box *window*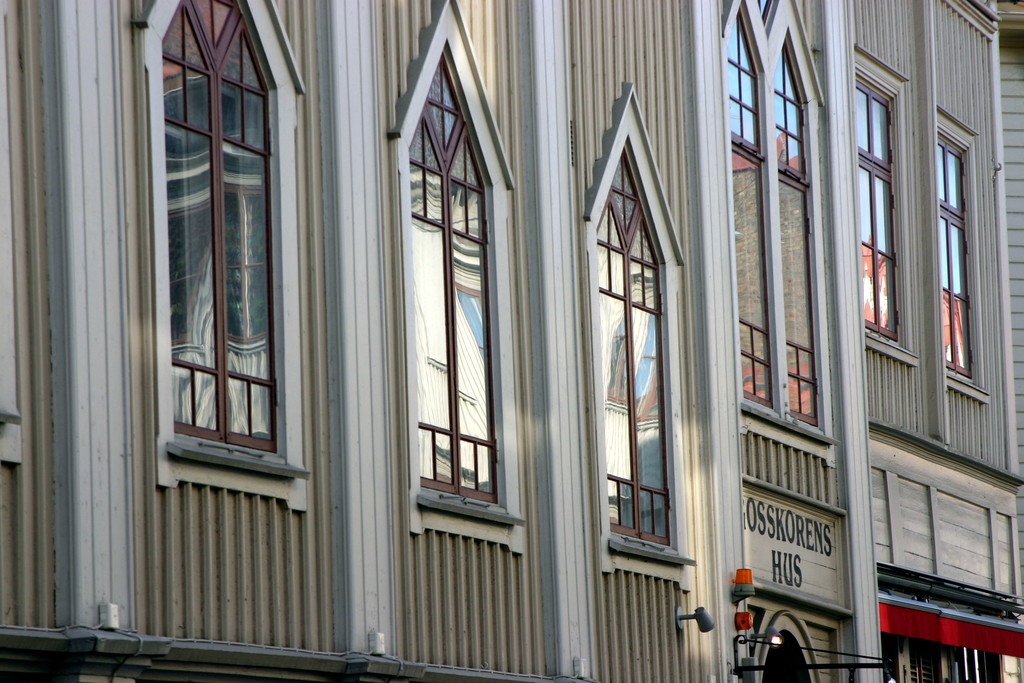
[591,139,701,565]
